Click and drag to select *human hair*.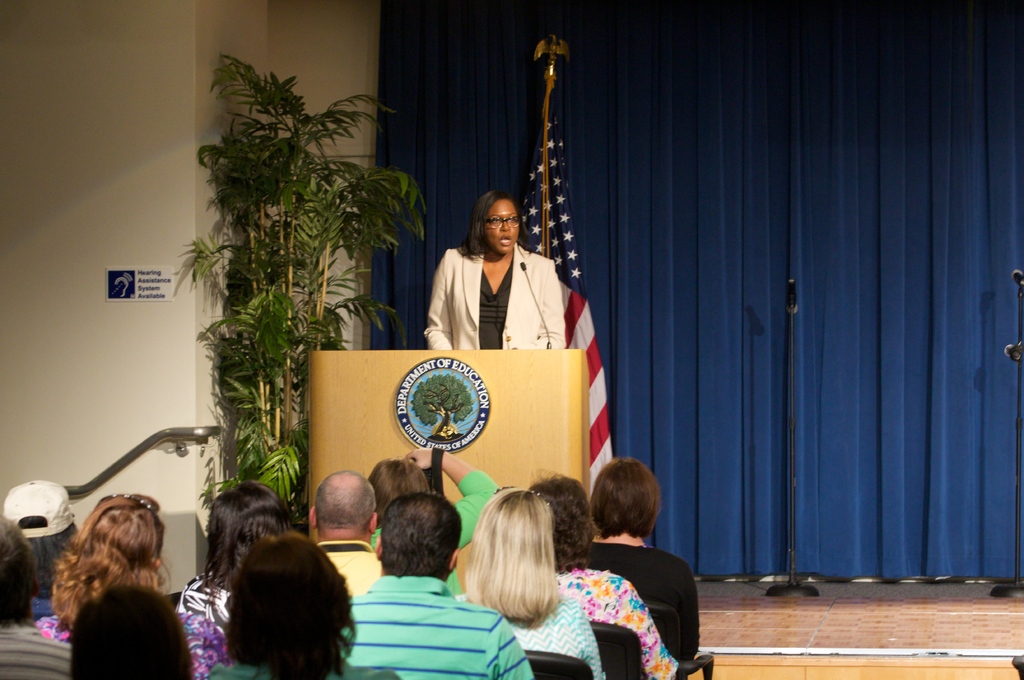
Selection: 72 585 194 679.
